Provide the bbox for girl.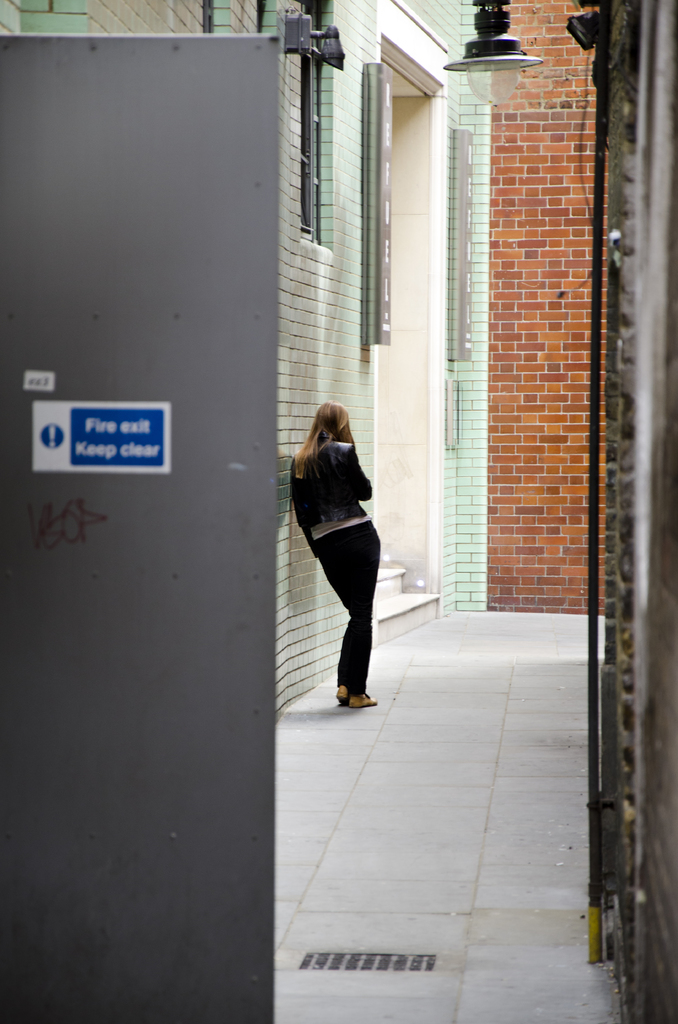
locate(289, 404, 376, 710).
